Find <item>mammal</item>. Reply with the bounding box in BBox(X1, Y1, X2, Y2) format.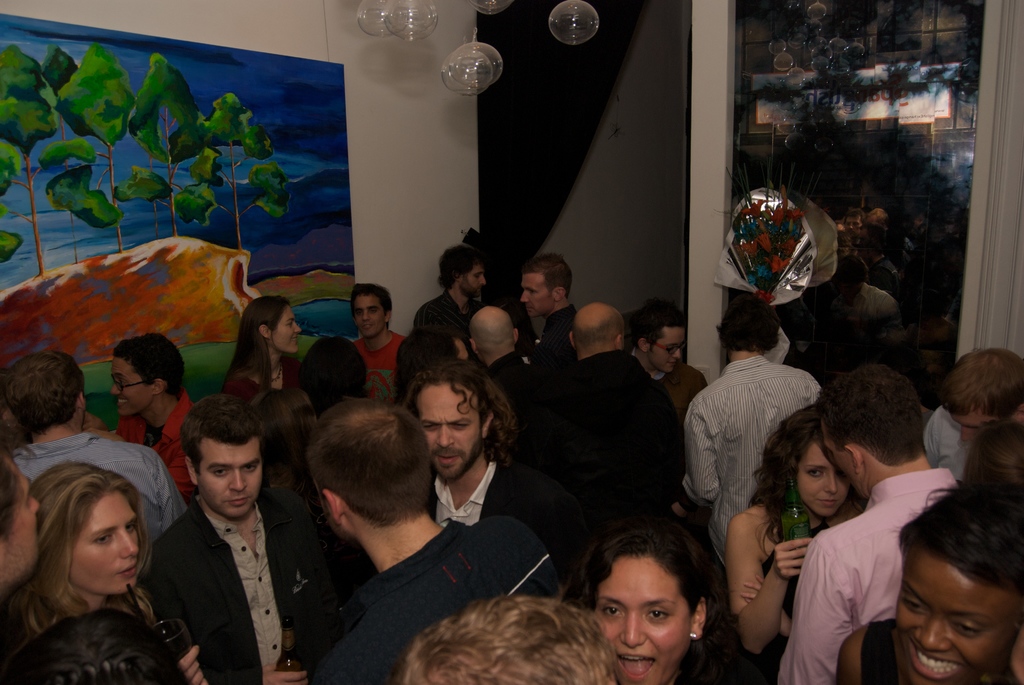
BBox(0, 348, 190, 574).
